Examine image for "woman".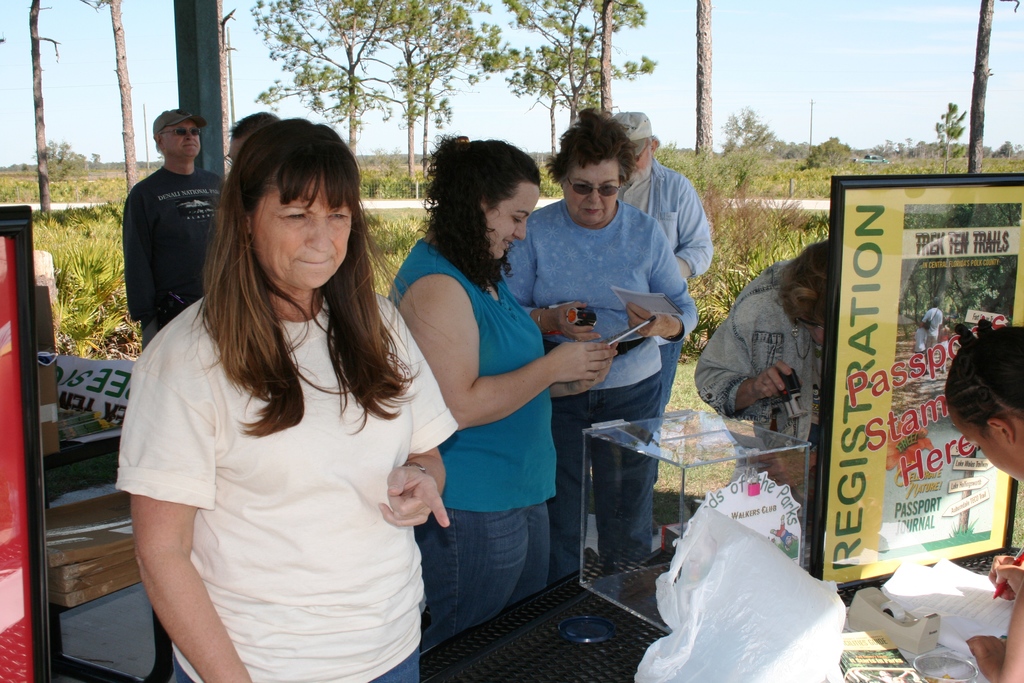
Examination result: {"left": 695, "top": 239, "right": 833, "bottom": 513}.
